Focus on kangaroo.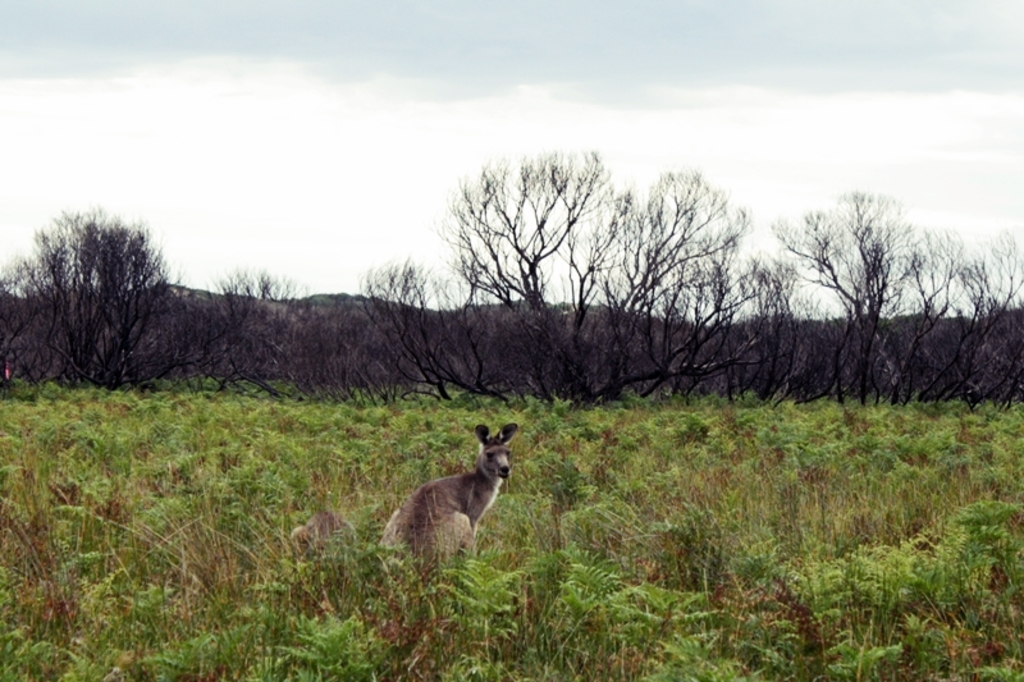
Focused at locate(374, 418, 521, 580).
